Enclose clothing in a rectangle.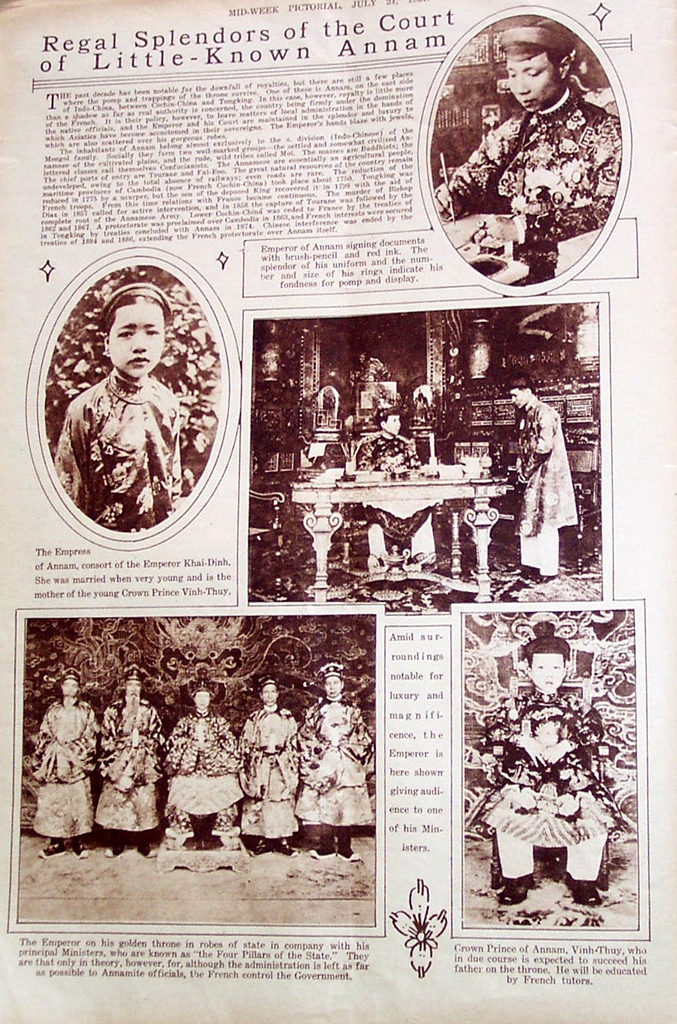
{"x1": 507, "y1": 391, "x2": 570, "y2": 578}.
